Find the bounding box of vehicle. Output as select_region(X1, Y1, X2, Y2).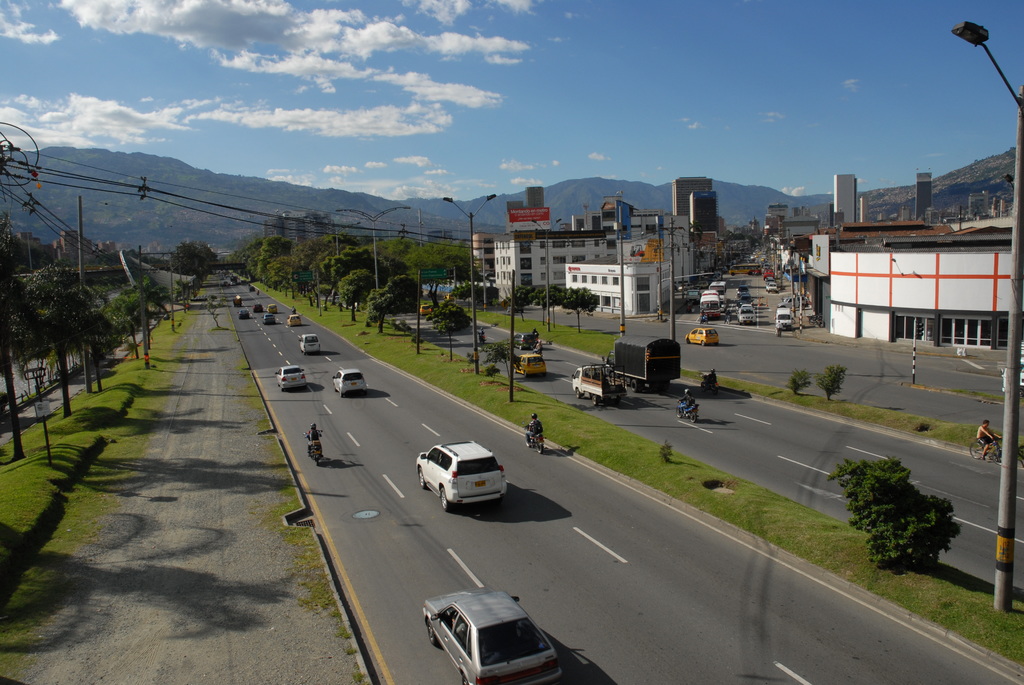
select_region(255, 301, 263, 314).
